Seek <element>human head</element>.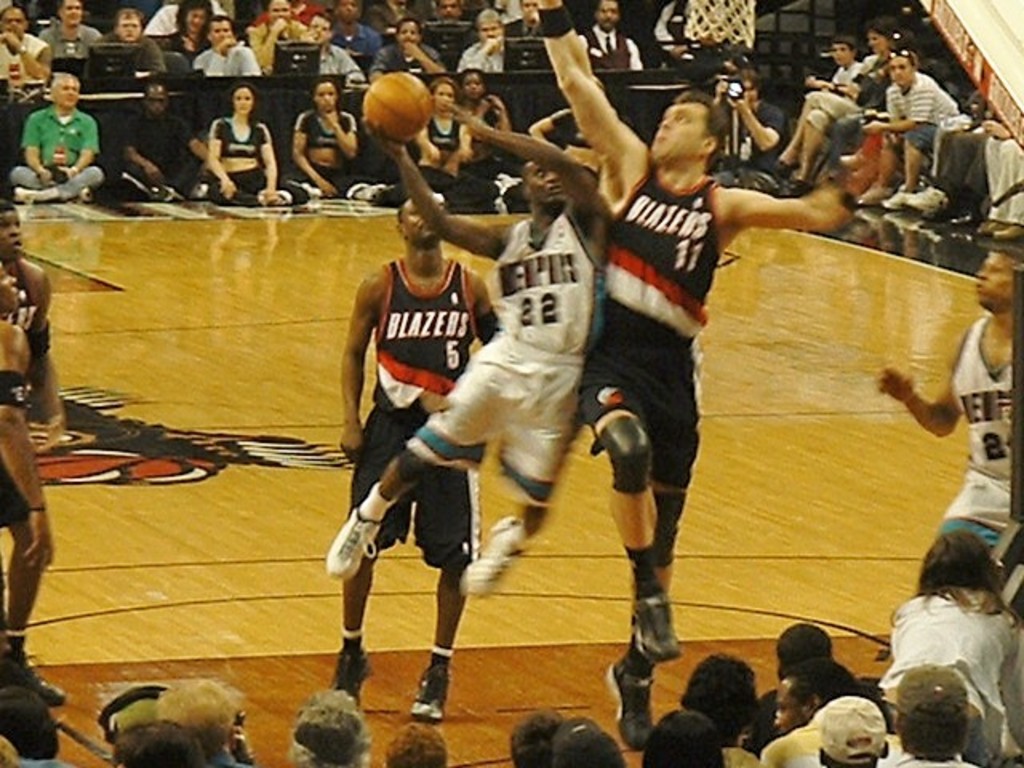
region(766, 664, 864, 739).
